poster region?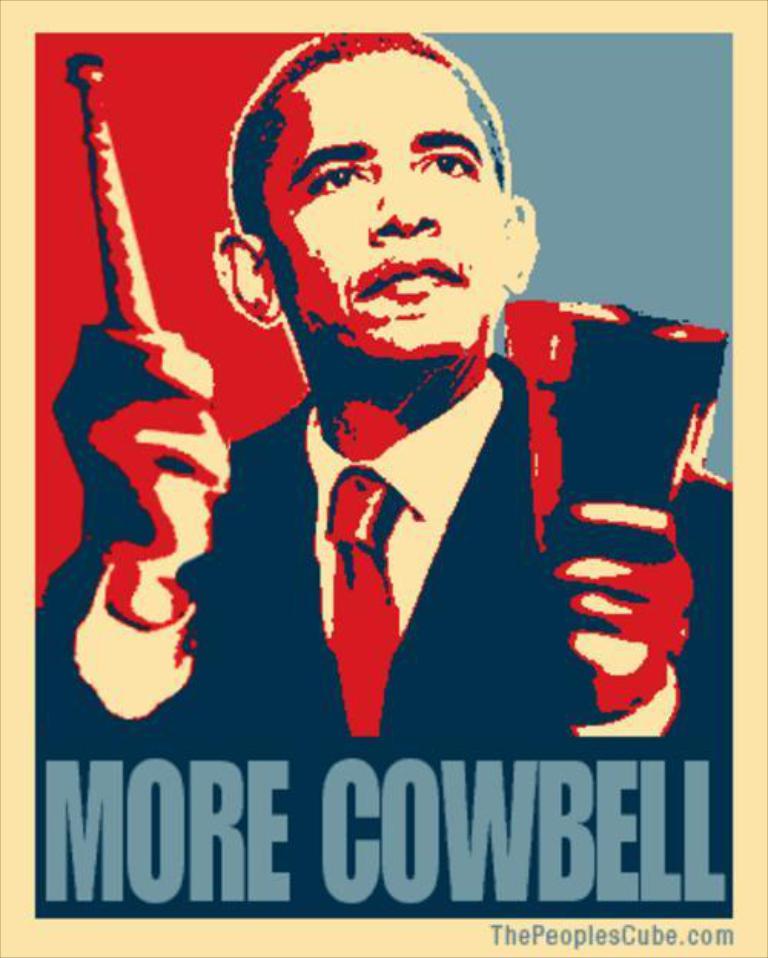
0 0 766 956
